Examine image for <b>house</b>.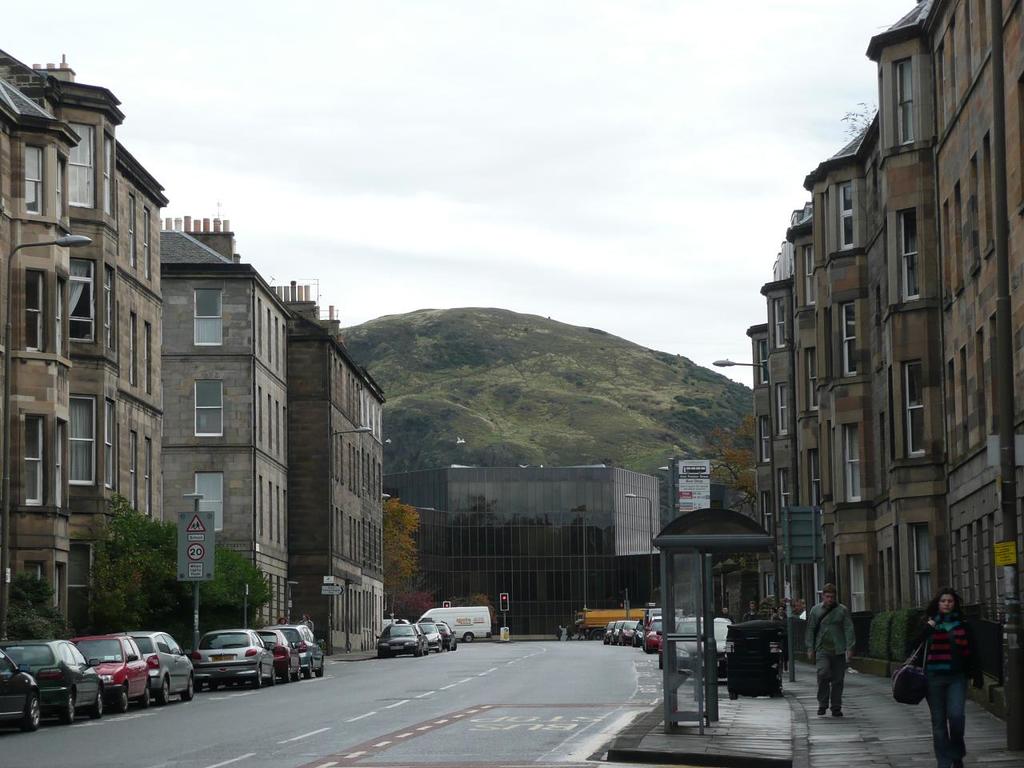
Examination result: bbox(0, 70, 208, 646).
